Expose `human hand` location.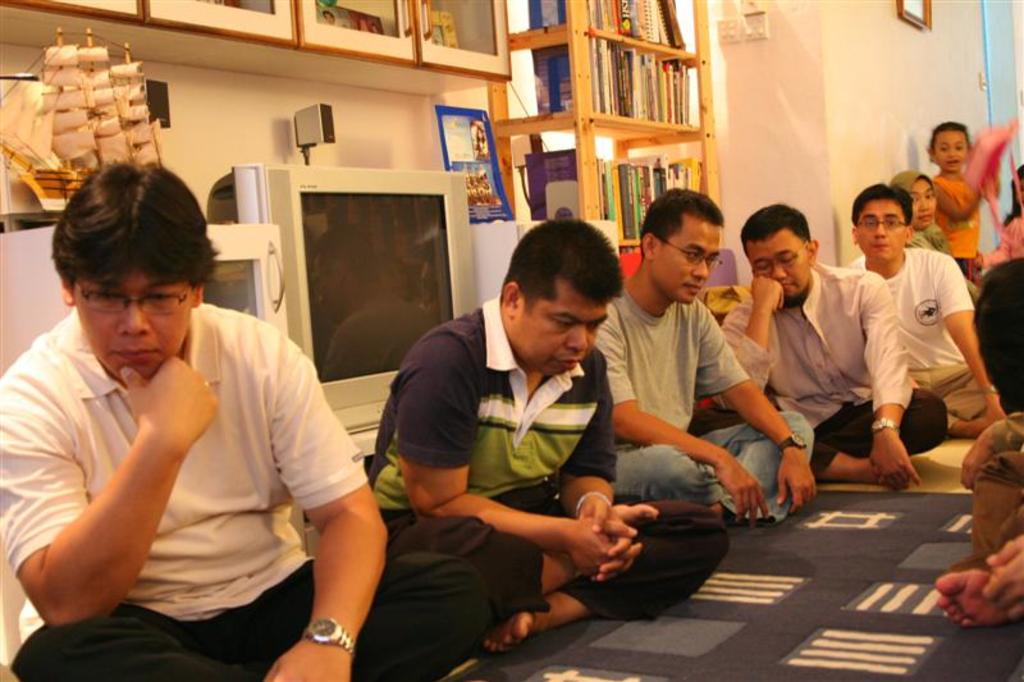
Exposed at x1=118 y1=371 x2=198 y2=459.
